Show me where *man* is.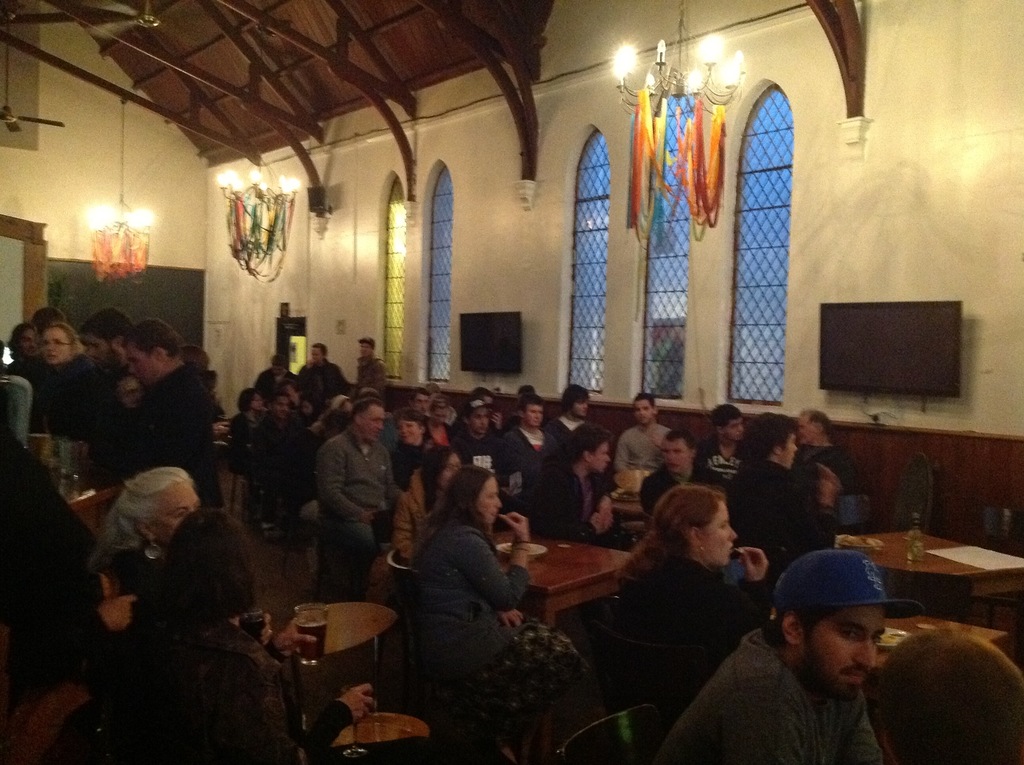
*man* is at {"x1": 3, "y1": 305, "x2": 68, "y2": 383}.
